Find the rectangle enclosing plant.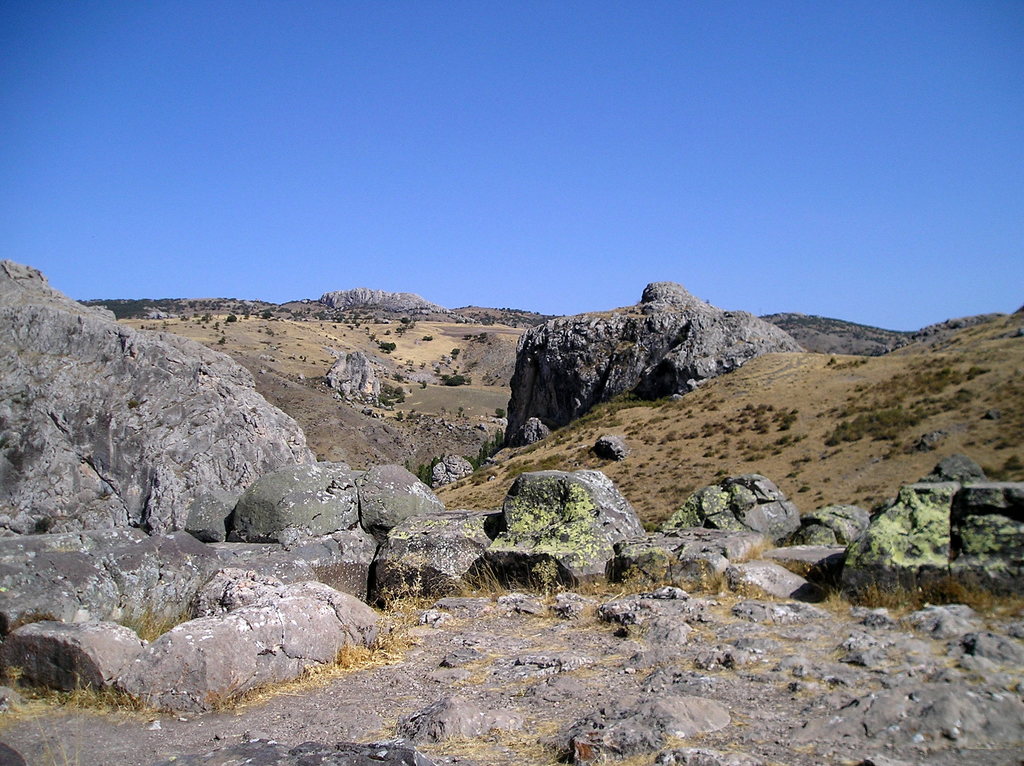
left=915, top=582, right=959, bottom=603.
